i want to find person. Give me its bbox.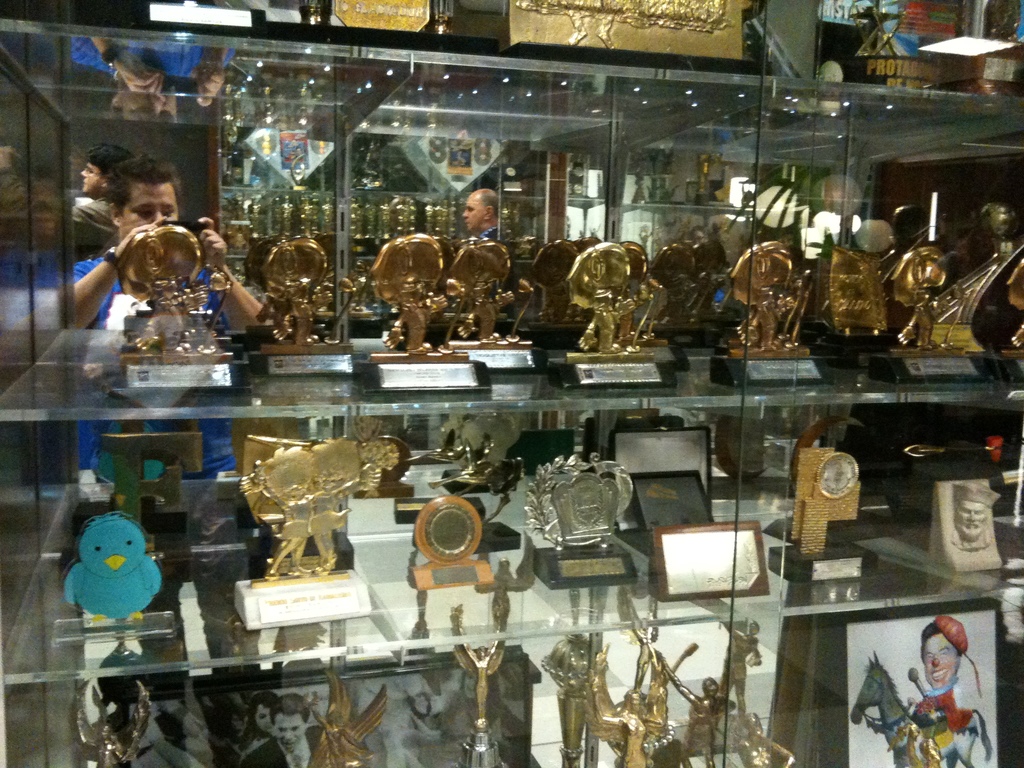
<region>66, 155, 262, 746</region>.
